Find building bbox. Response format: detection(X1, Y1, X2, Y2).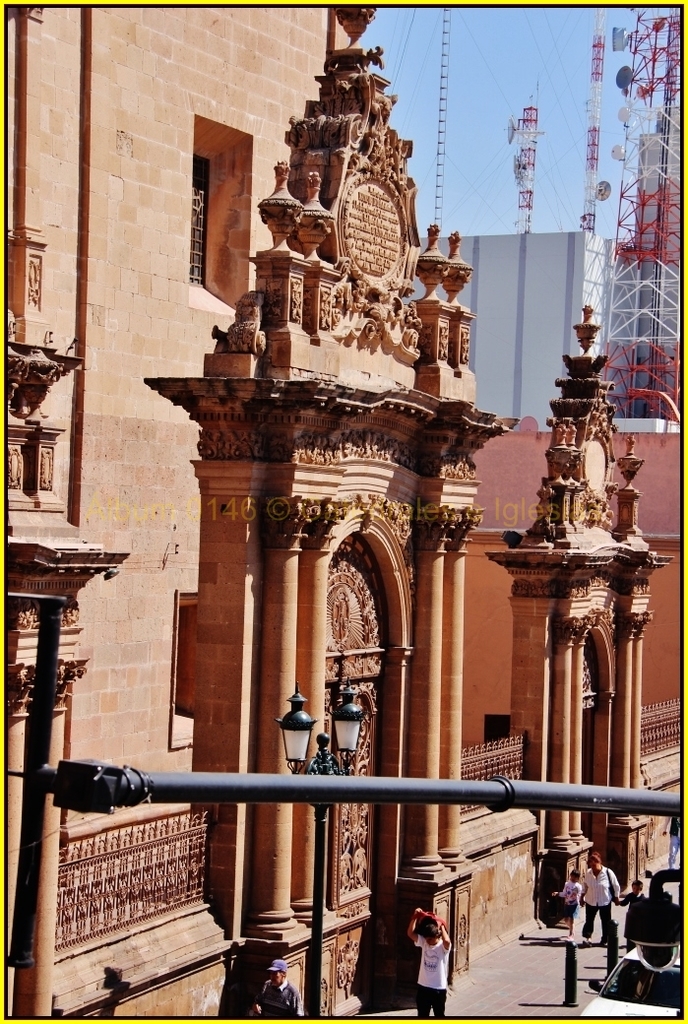
detection(7, 10, 683, 1015).
